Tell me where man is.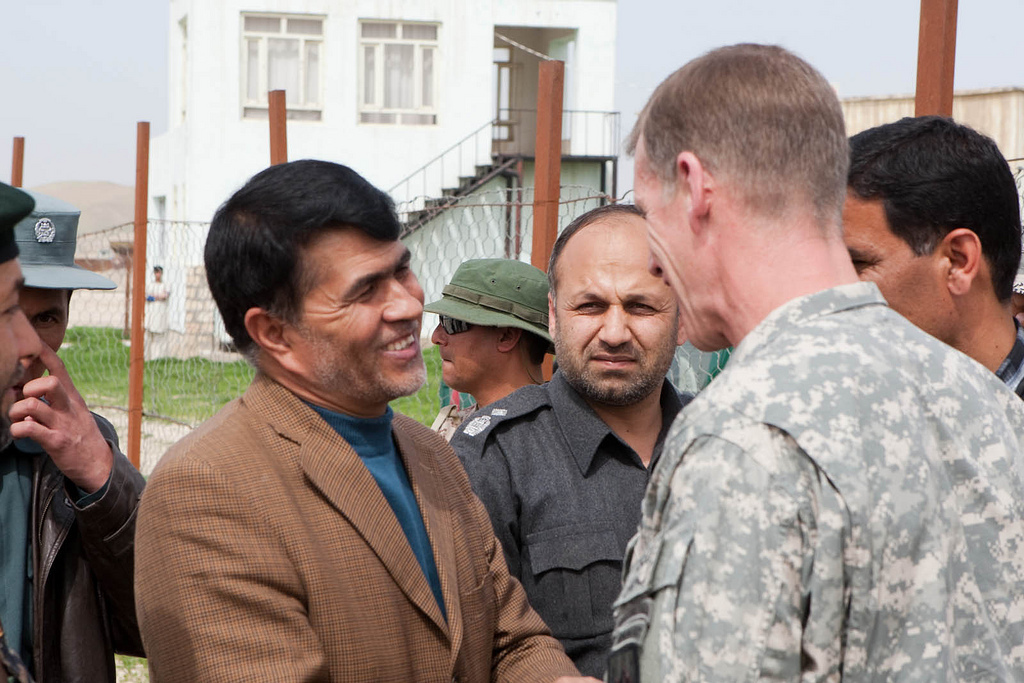
man is at <bbox>417, 252, 557, 442</bbox>.
